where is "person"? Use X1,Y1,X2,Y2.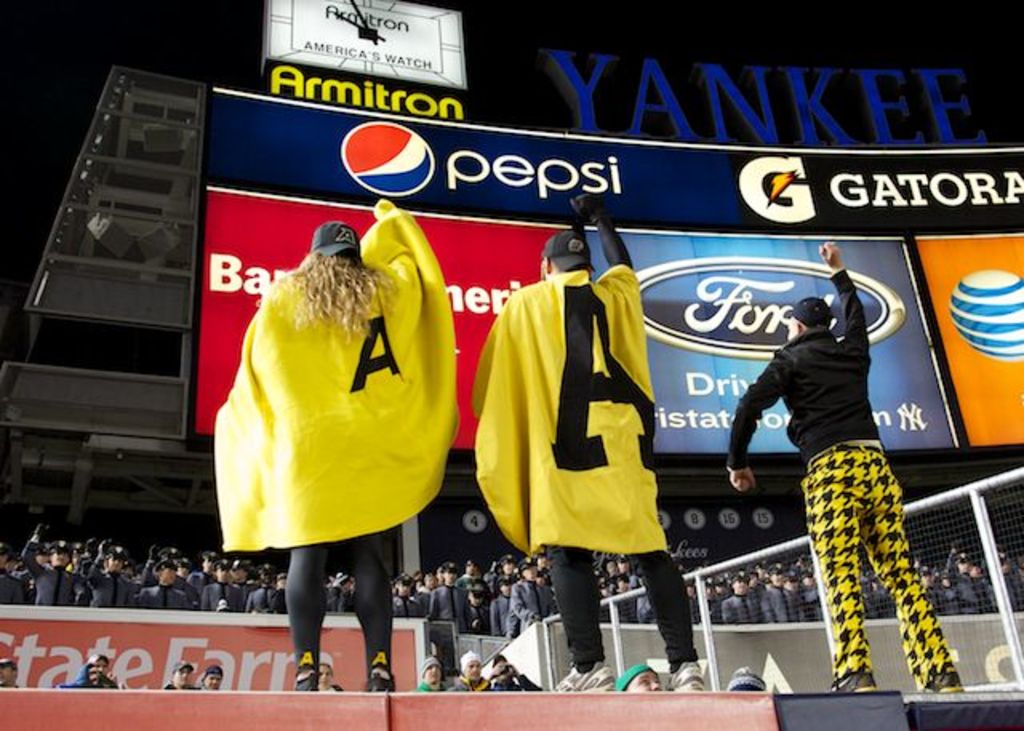
0,656,22,689.
